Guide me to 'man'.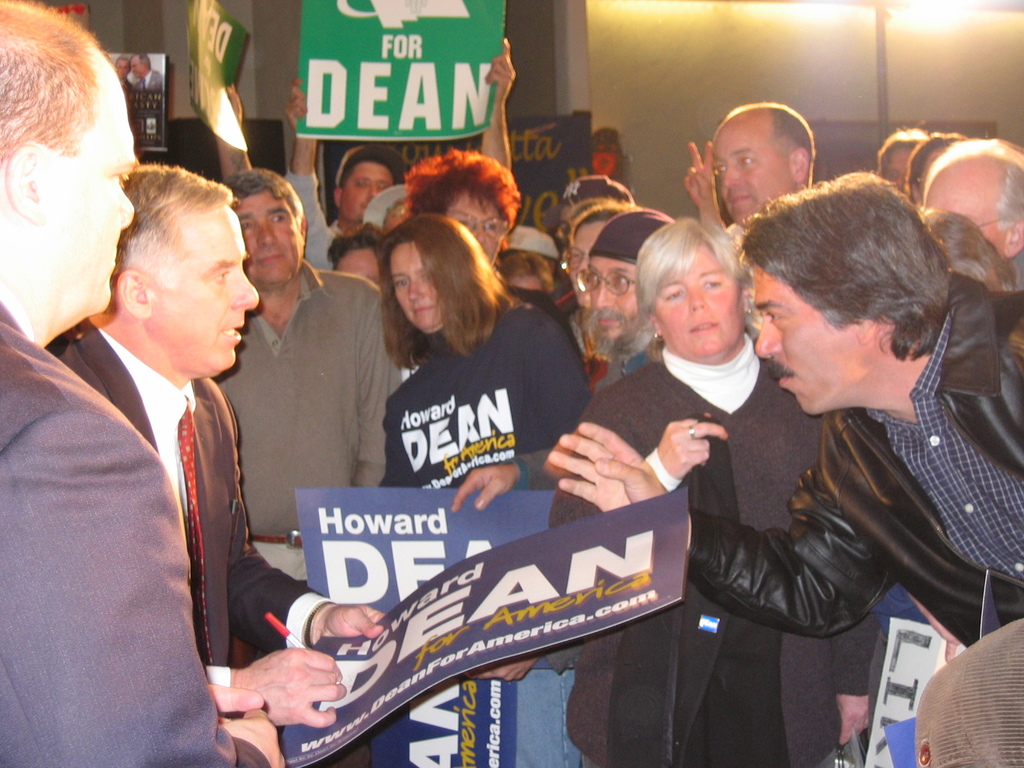
Guidance: (703,105,835,360).
